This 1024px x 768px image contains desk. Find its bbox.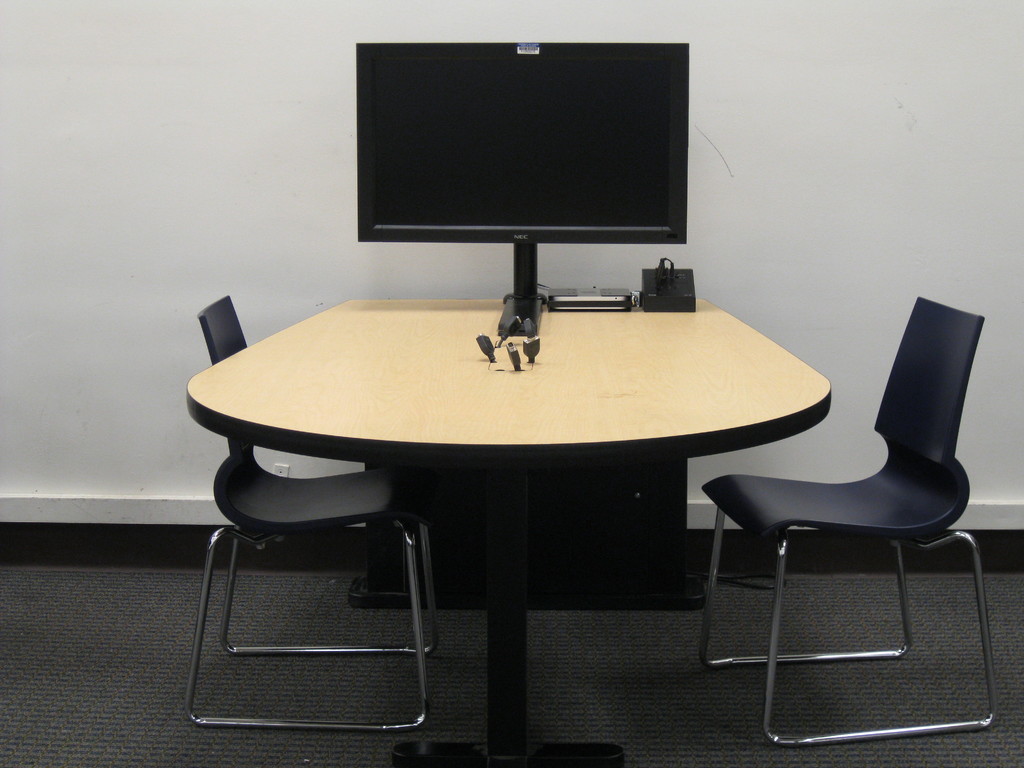
bbox(202, 258, 861, 767).
